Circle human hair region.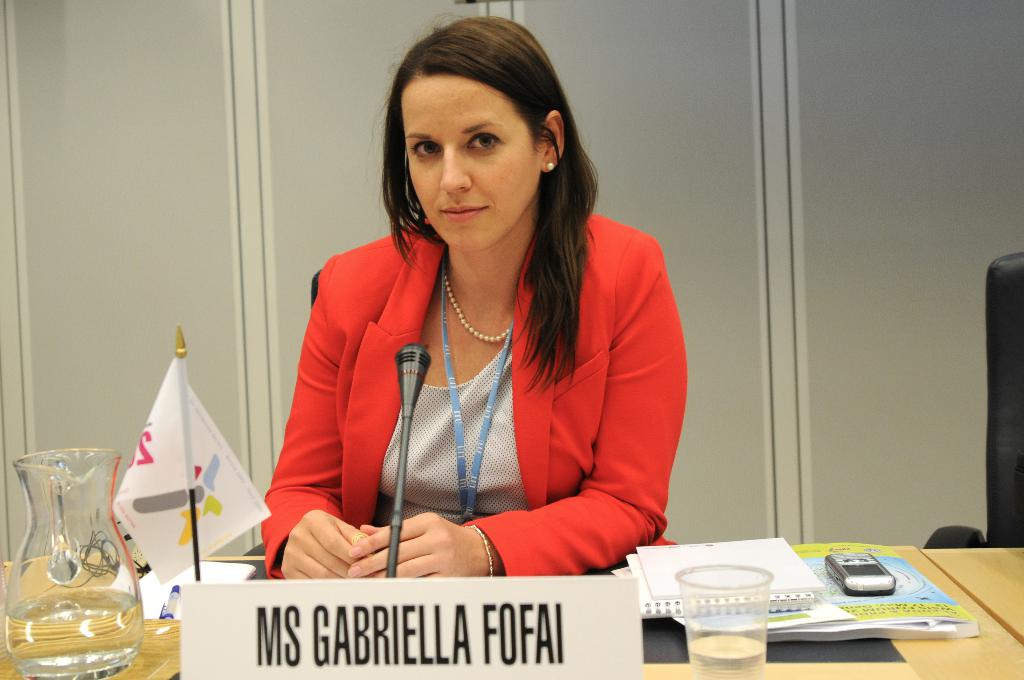
Region: bbox=(364, 10, 598, 399).
